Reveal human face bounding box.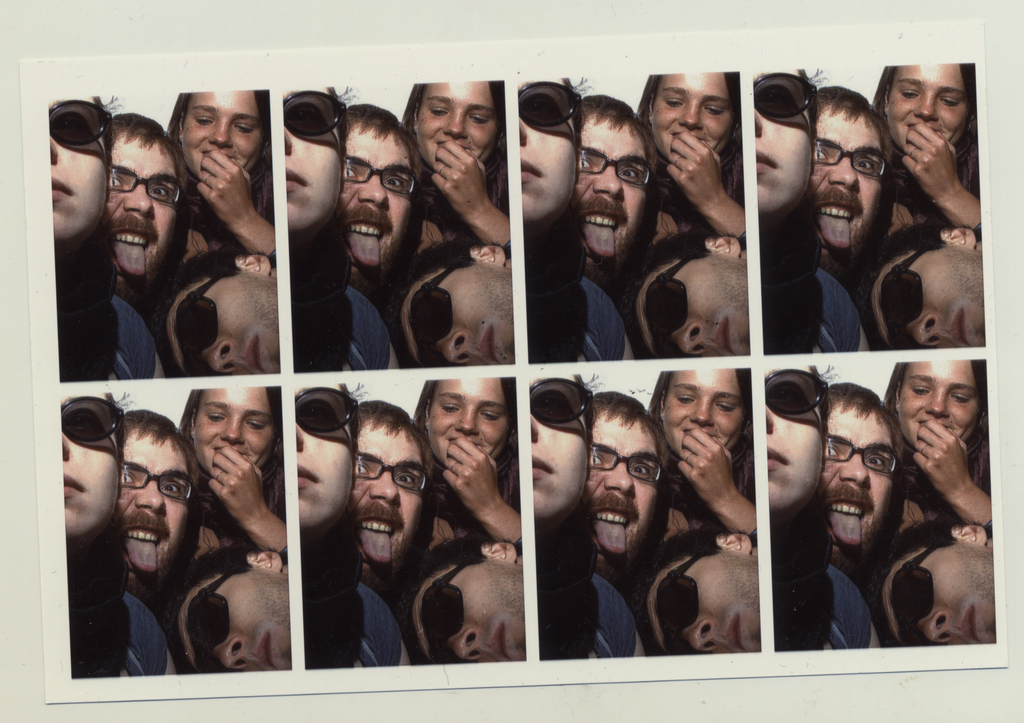
Revealed: {"x1": 115, "y1": 433, "x2": 194, "y2": 597}.
